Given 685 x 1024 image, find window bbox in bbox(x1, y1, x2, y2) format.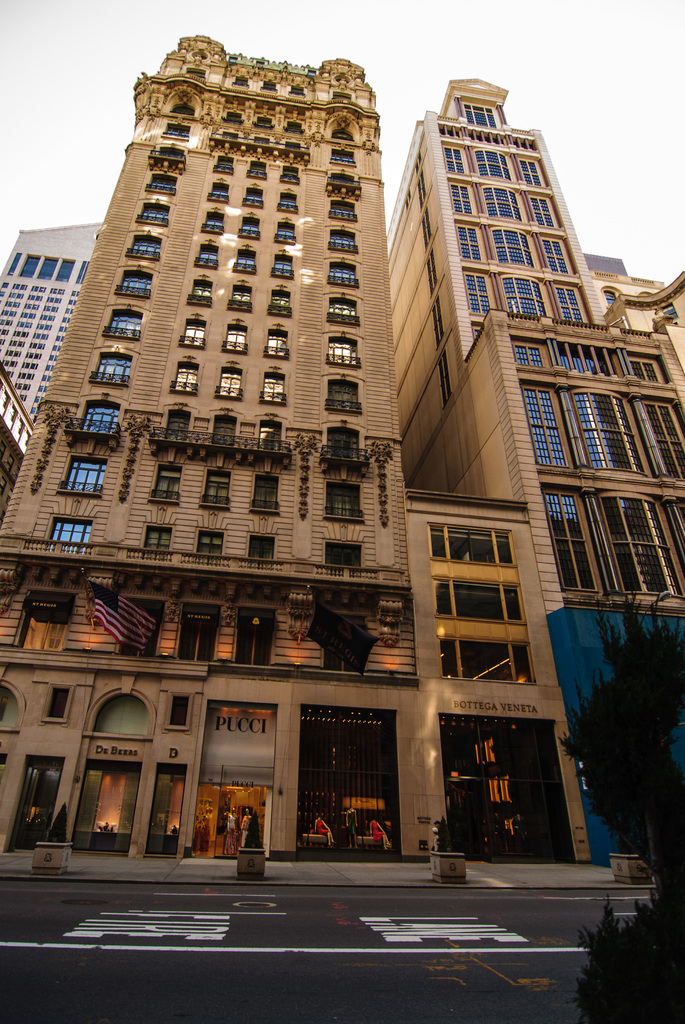
bbox(201, 472, 234, 510).
